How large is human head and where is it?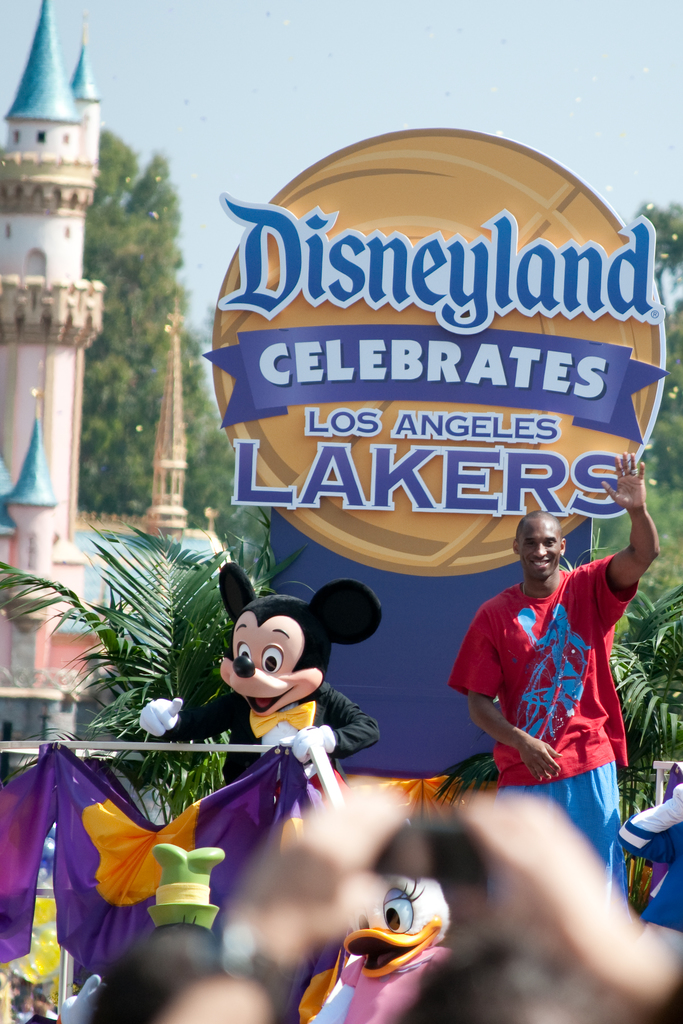
Bounding box: 80 934 293 1023.
